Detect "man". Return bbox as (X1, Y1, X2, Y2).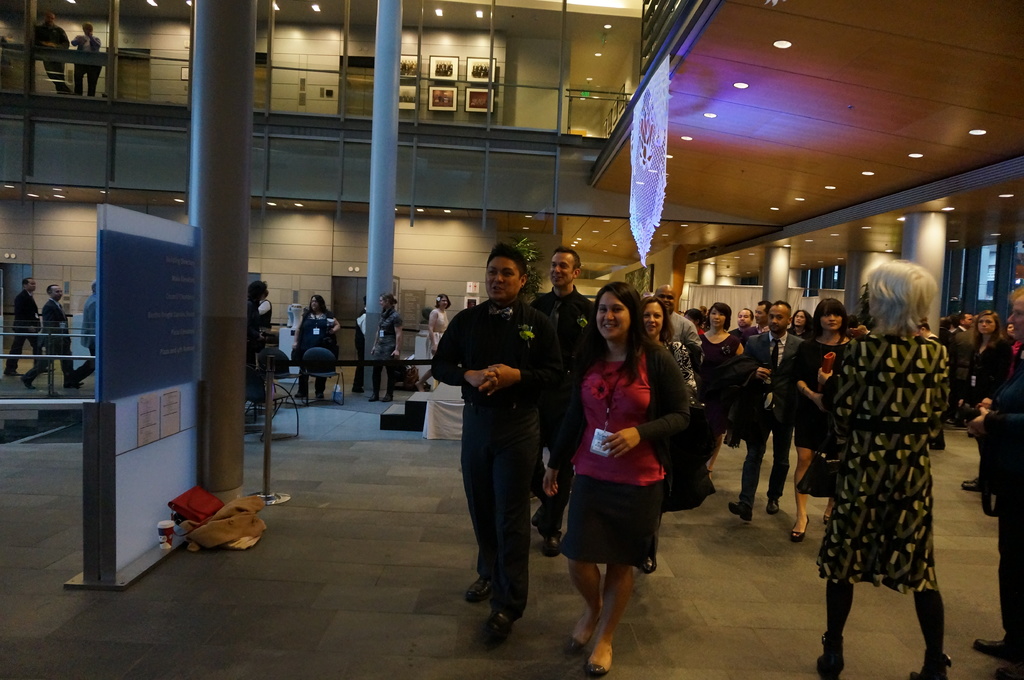
(7, 271, 53, 371).
